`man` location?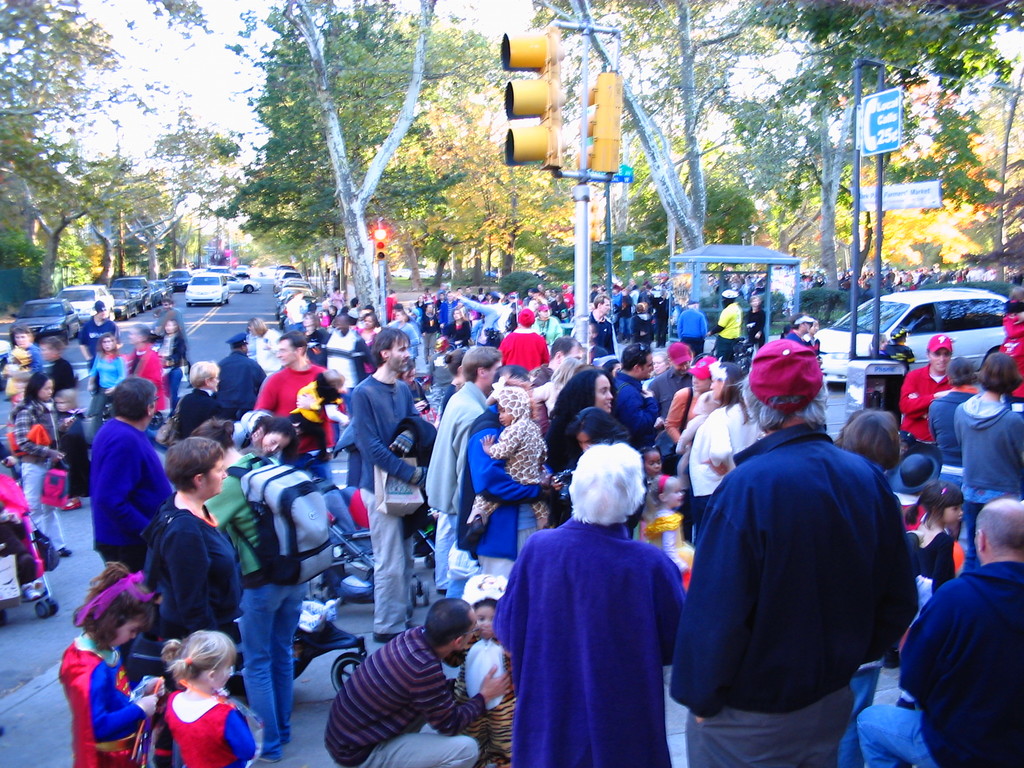
bbox=(323, 598, 519, 767)
